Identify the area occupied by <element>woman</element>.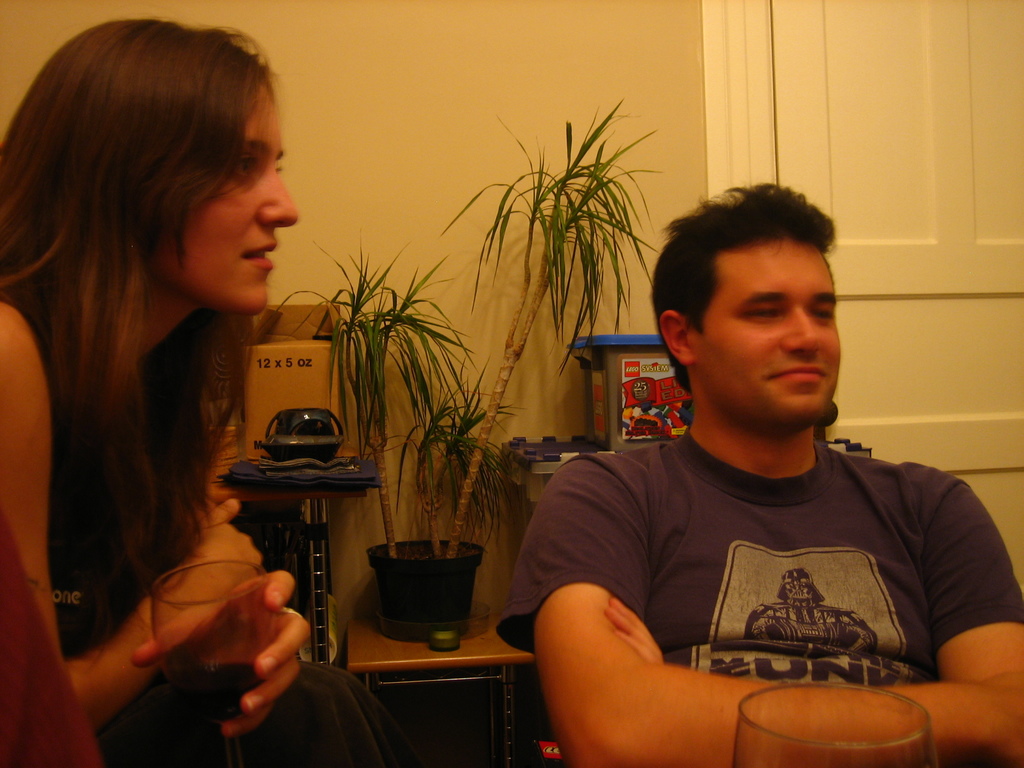
Area: crop(40, 105, 335, 717).
